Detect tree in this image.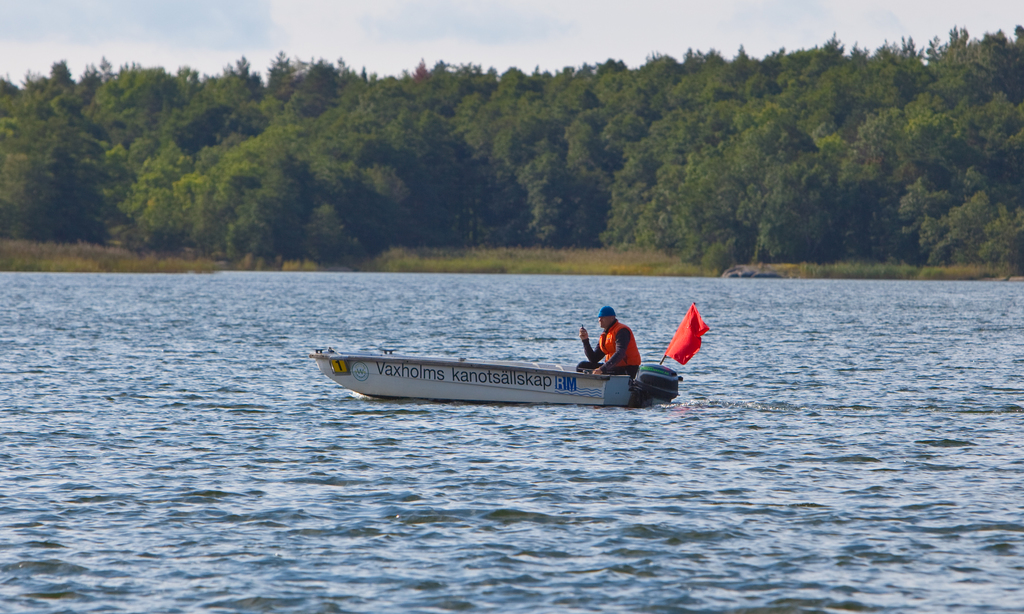
Detection: box(586, 100, 856, 288).
